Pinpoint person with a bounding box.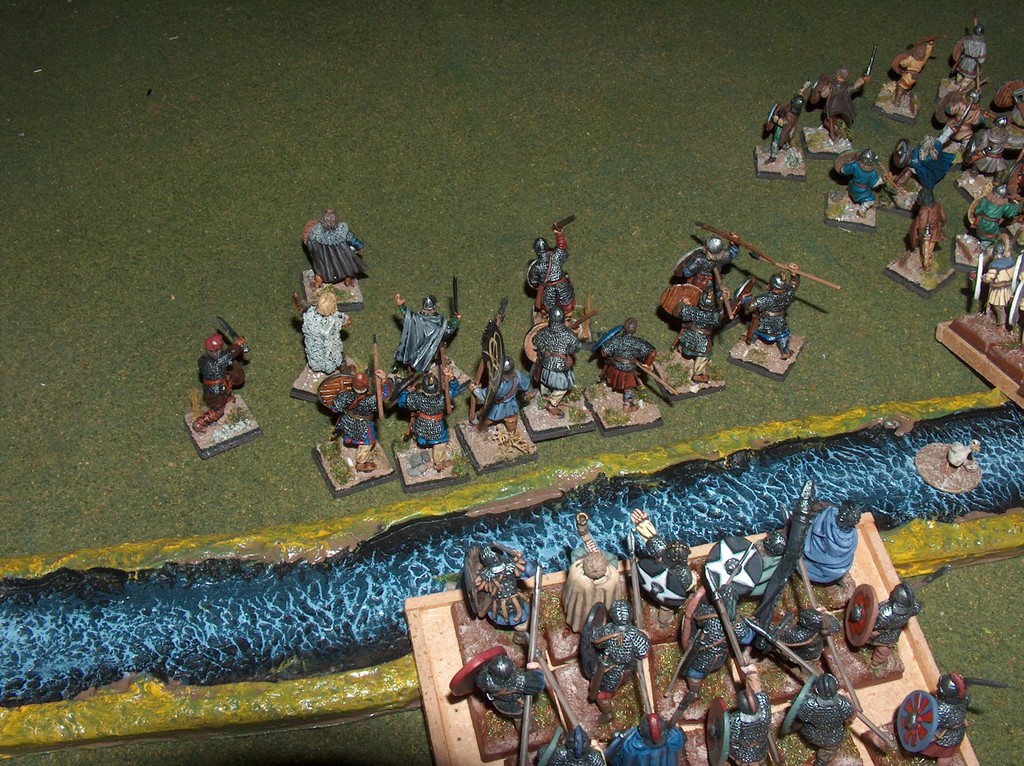
[590, 601, 650, 712].
